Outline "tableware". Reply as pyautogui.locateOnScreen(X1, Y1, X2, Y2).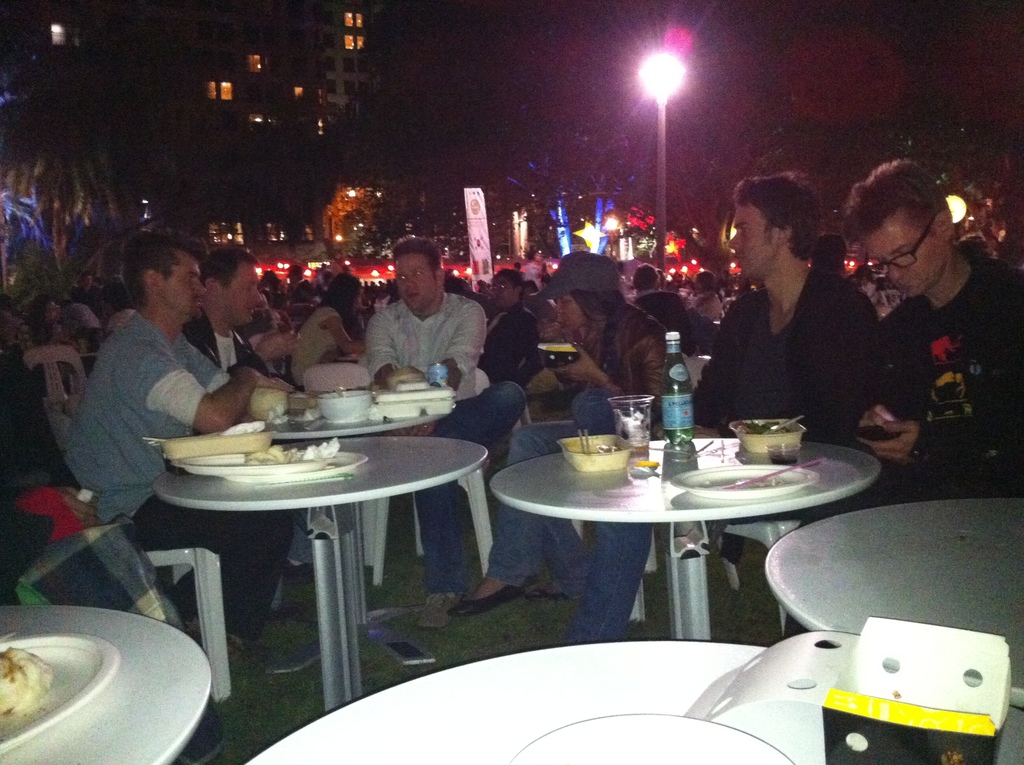
pyautogui.locateOnScreen(771, 437, 801, 461).
